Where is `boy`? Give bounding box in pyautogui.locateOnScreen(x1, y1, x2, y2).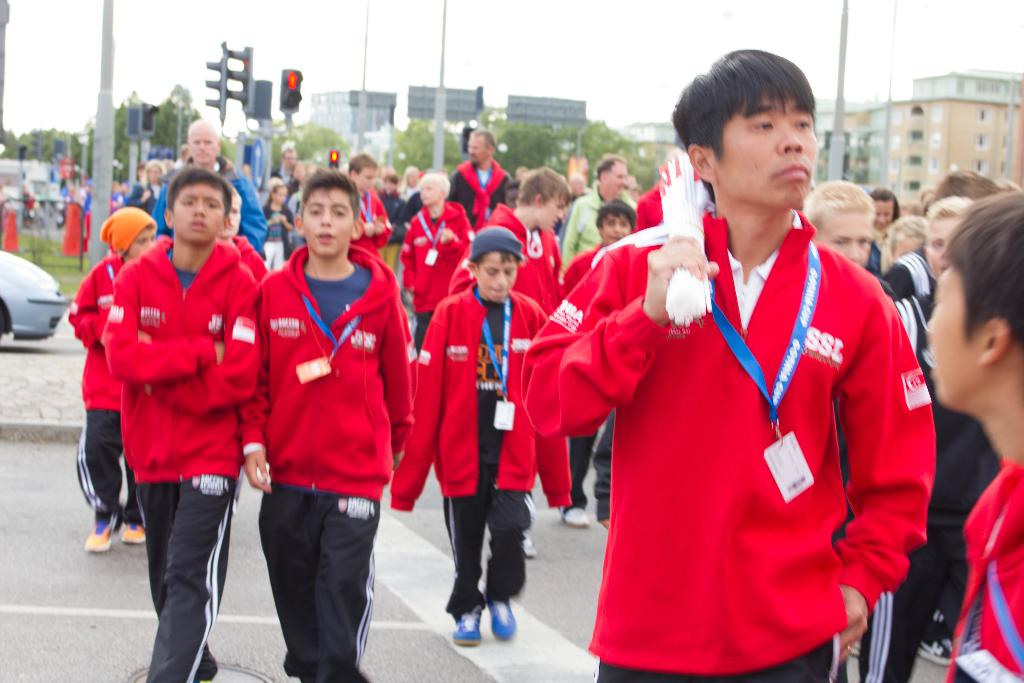
pyautogui.locateOnScreen(484, 168, 572, 300).
